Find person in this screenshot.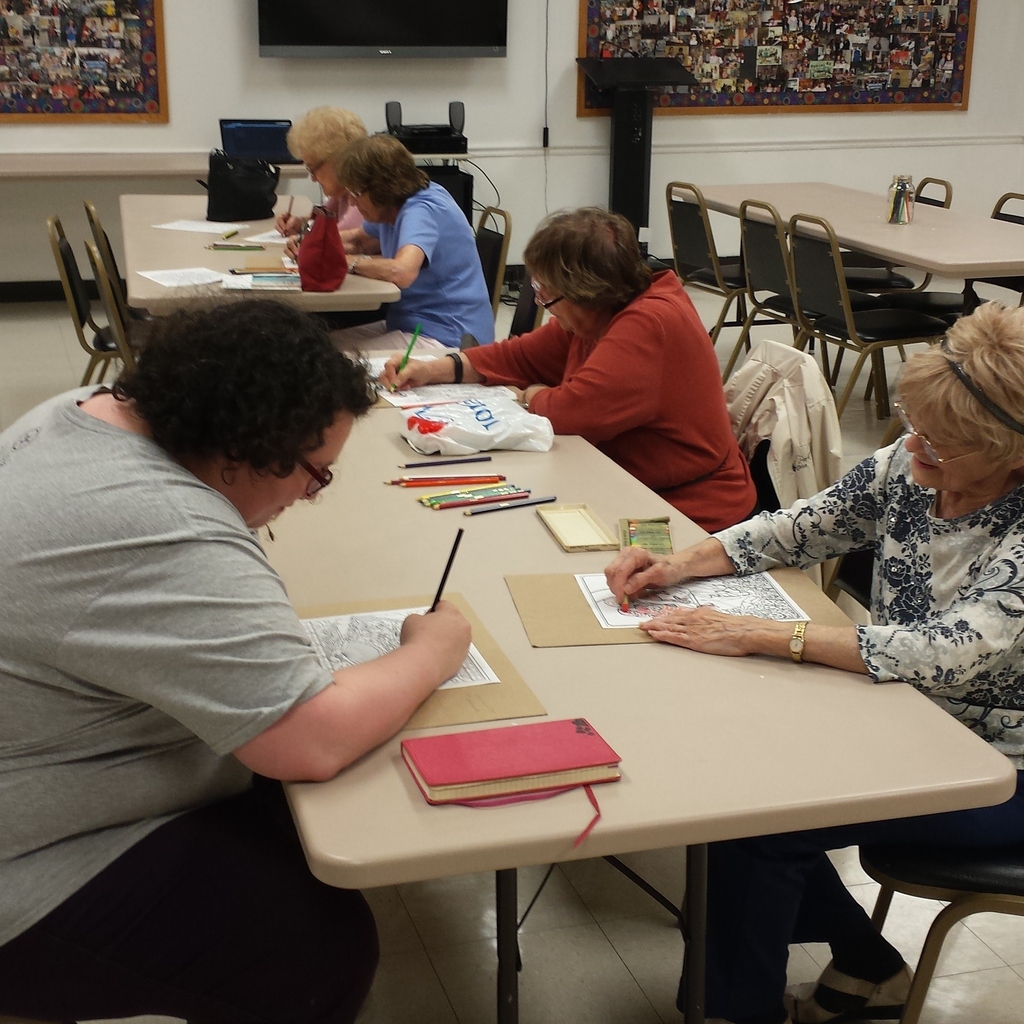
The bounding box for person is bbox=(607, 295, 1023, 1023).
